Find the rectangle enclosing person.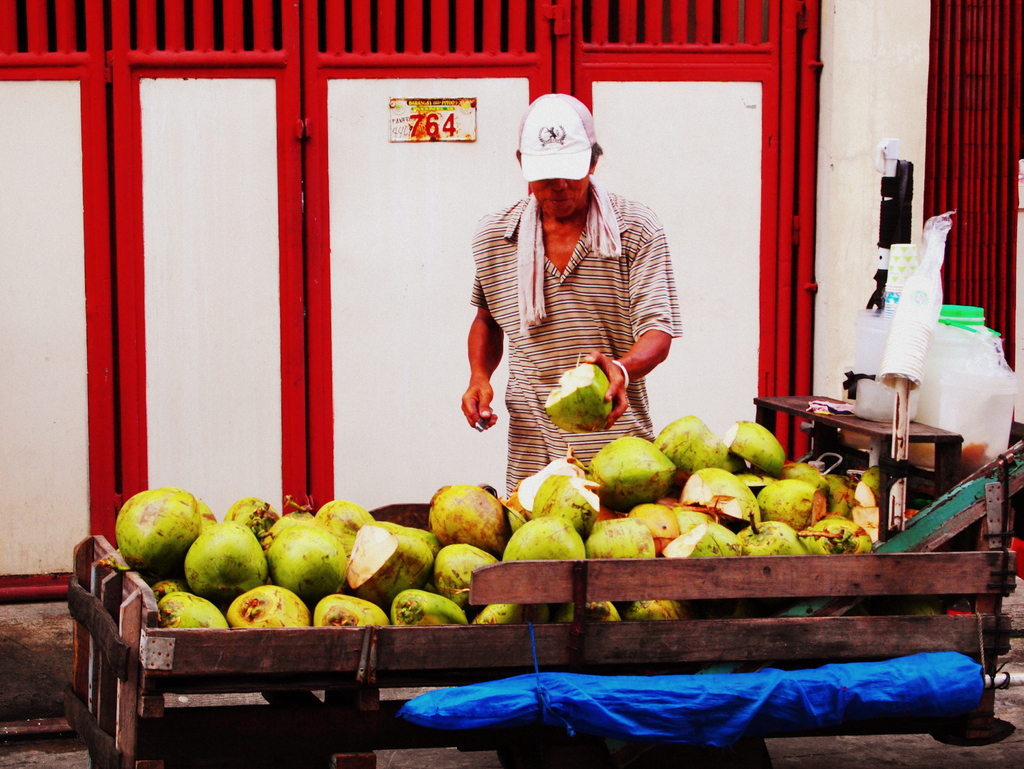
BBox(460, 95, 684, 499).
